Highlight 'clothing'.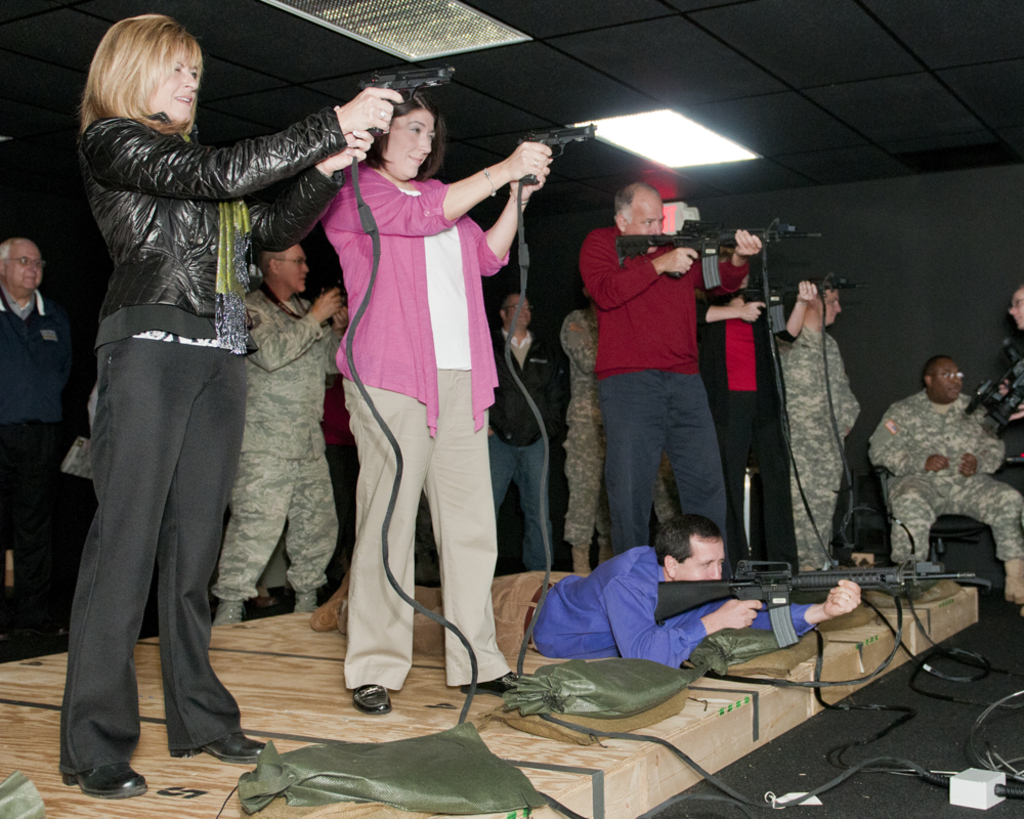
Highlighted region: 314, 116, 511, 633.
